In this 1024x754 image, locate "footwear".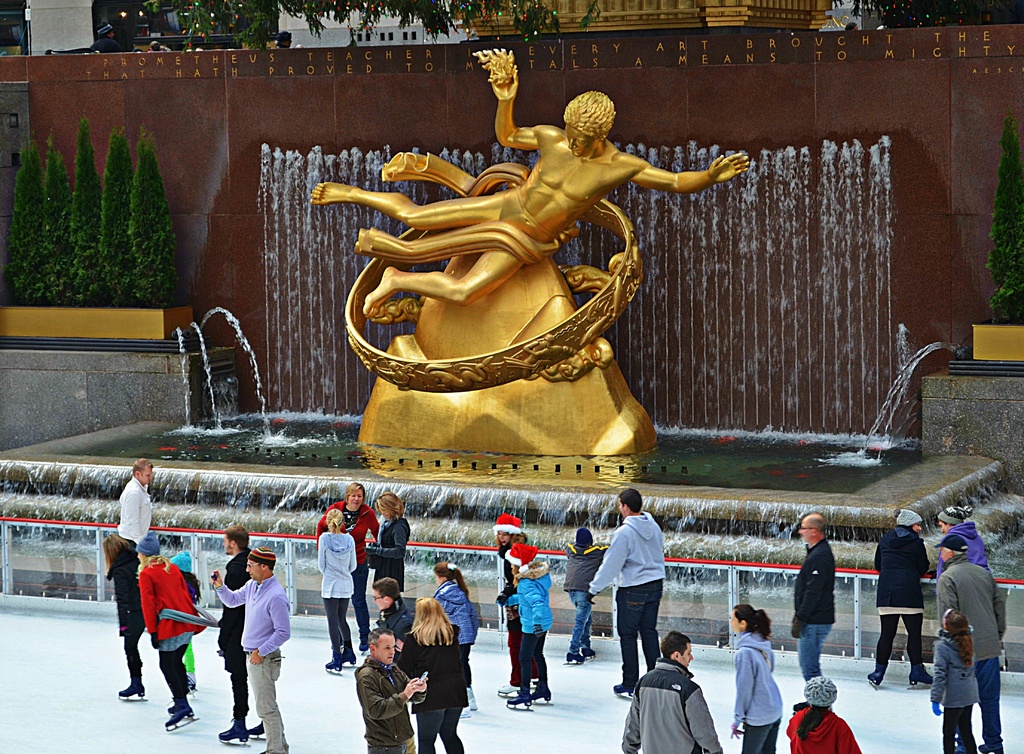
Bounding box: box=[323, 659, 342, 673].
